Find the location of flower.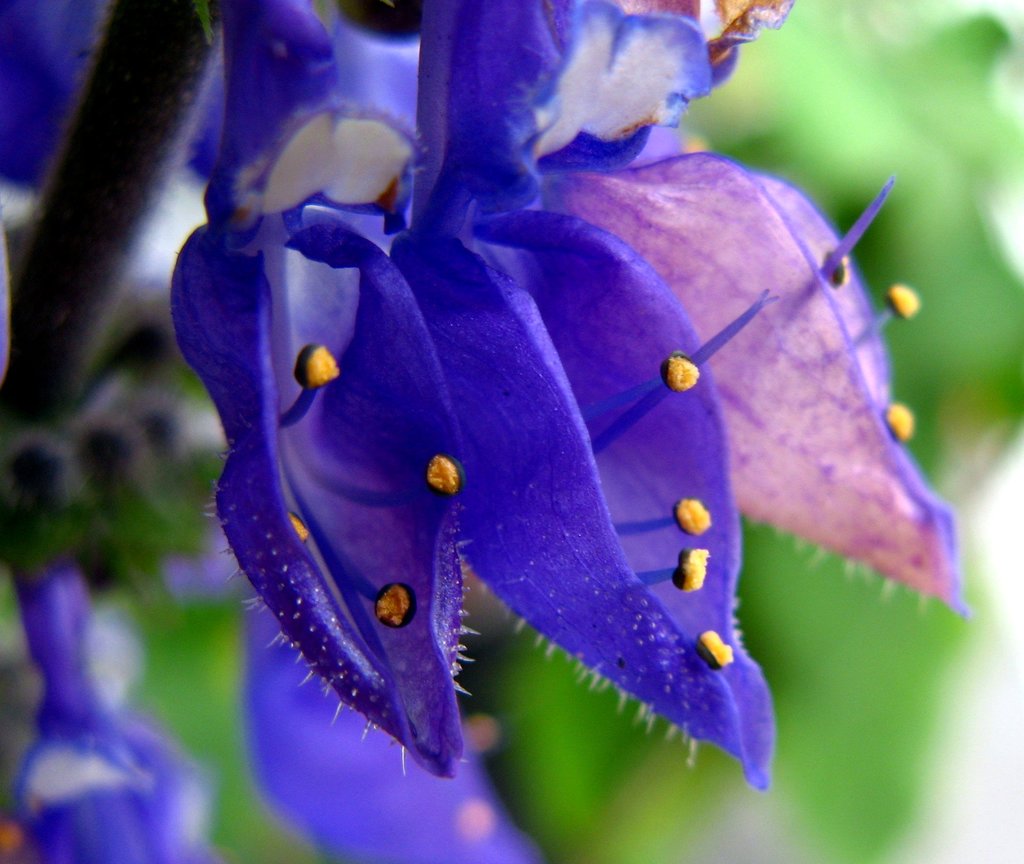
Location: [184, 106, 863, 804].
